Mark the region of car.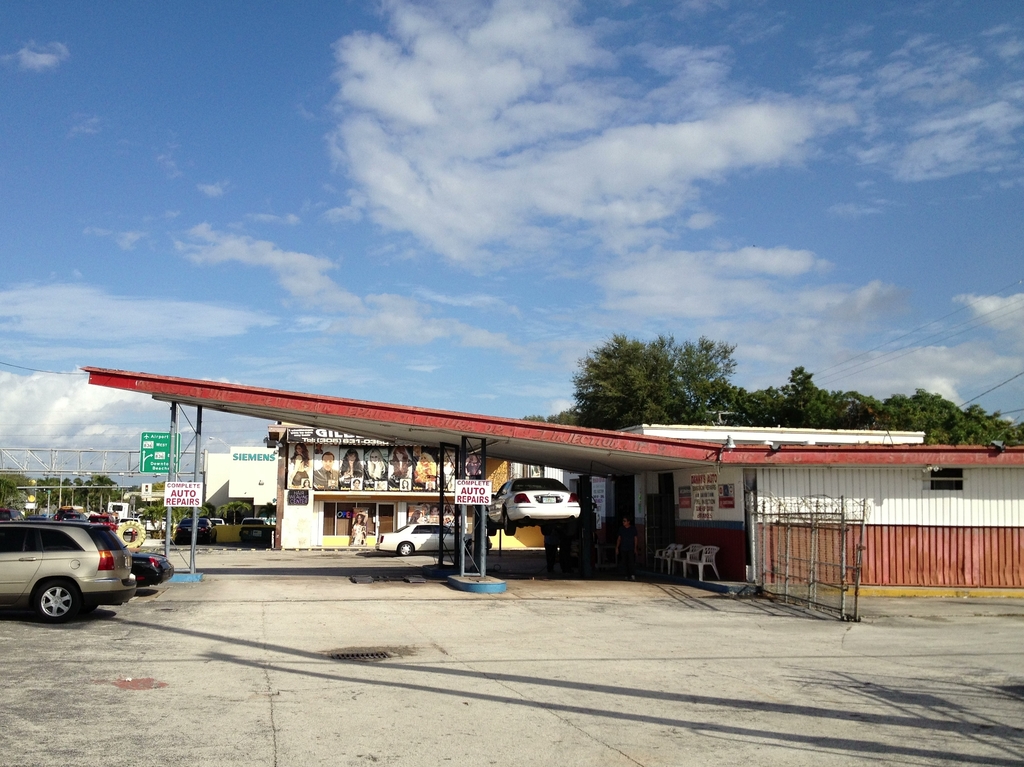
Region: box(243, 515, 268, 532).
